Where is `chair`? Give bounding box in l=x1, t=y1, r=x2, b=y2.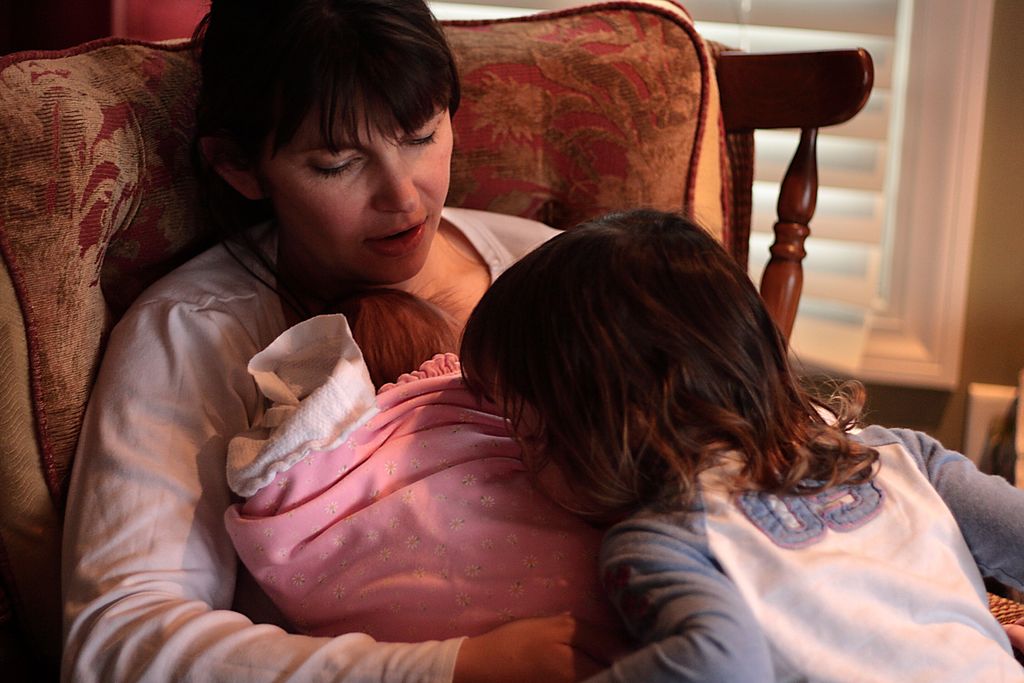
l=0, t=0, r=725, b=682.
